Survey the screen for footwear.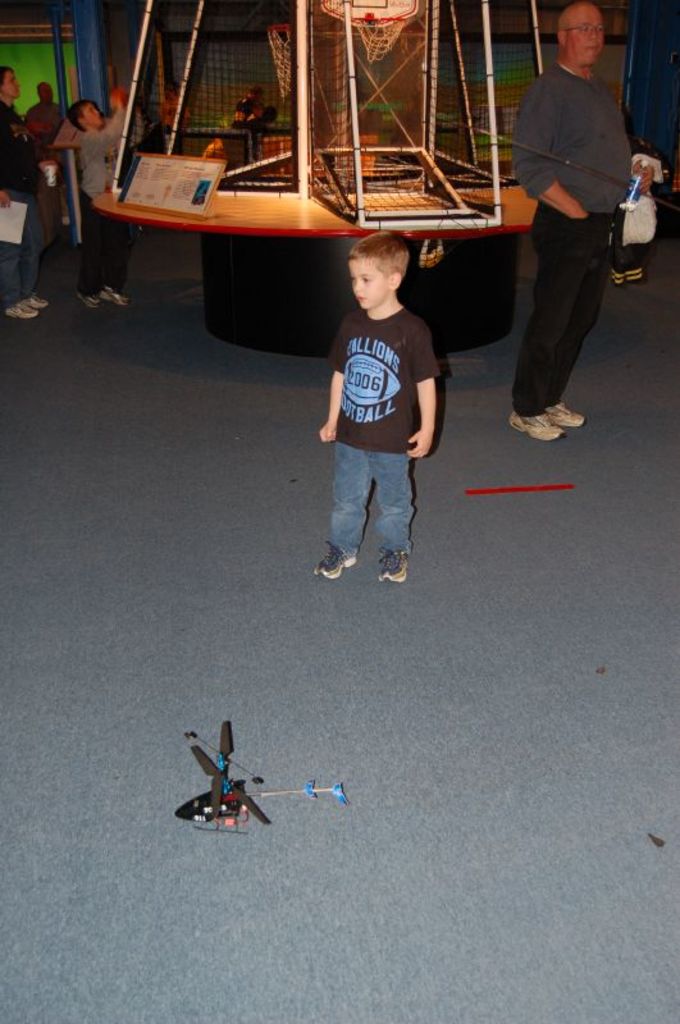
Survey found: bbox=[101, 284, 125, 310].
